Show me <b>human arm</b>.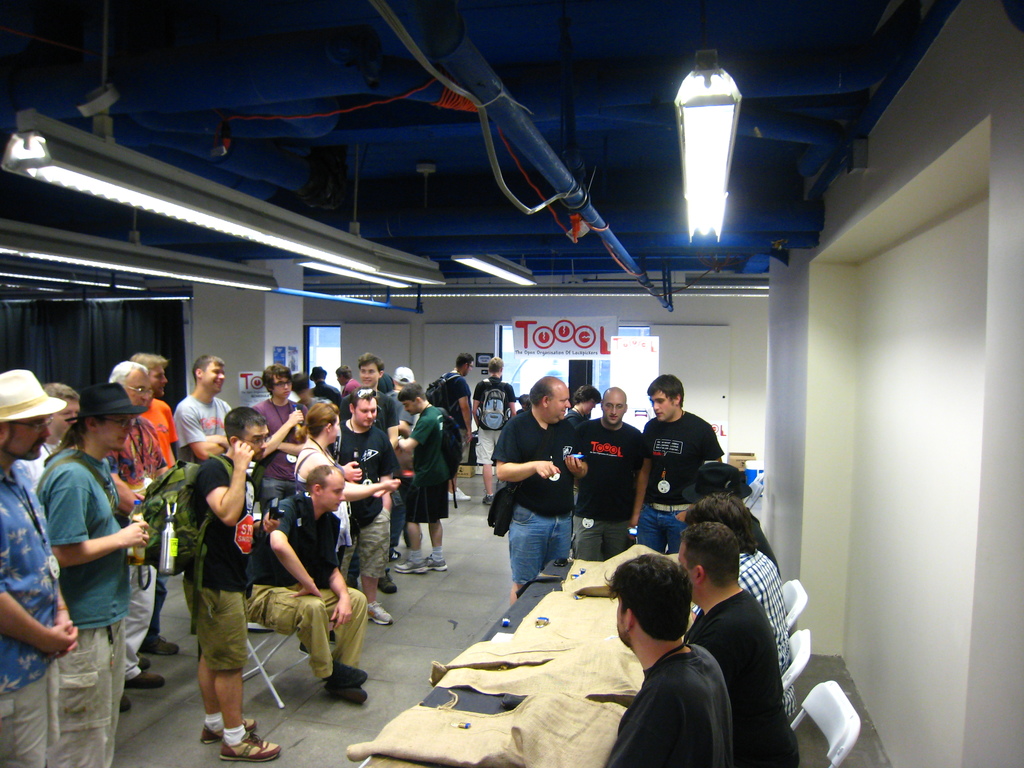
<b>human arm</b> is here: <box>486,419,567,485</box>.
